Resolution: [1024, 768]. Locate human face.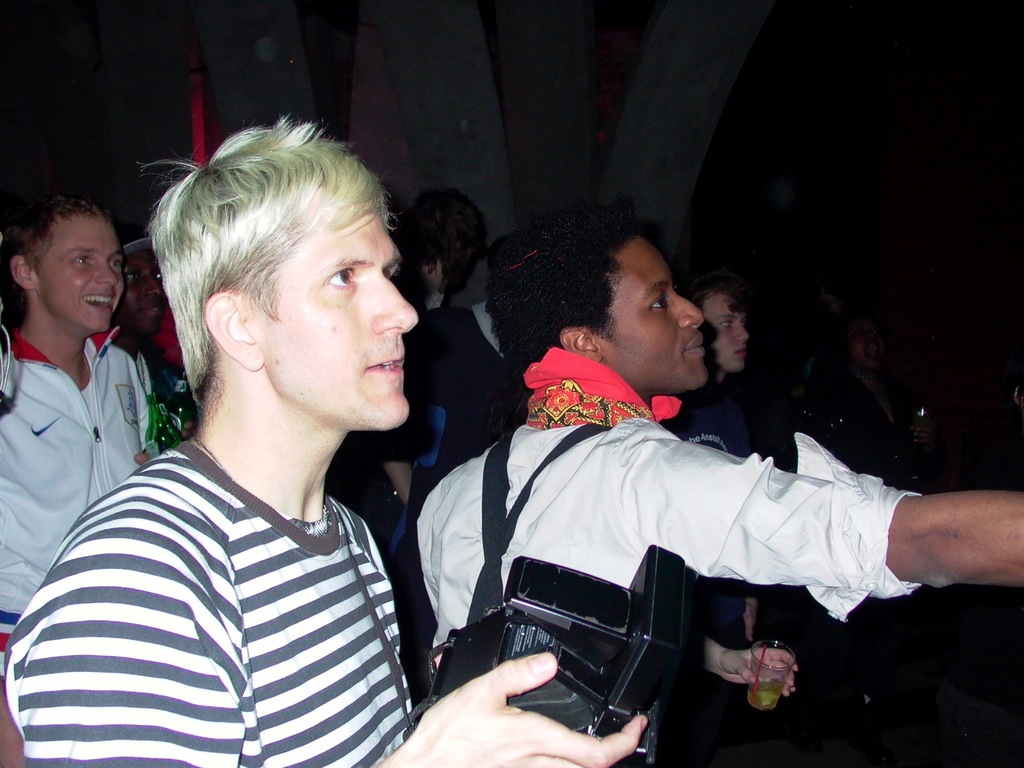
Rect(703, 291, 751, 372).
